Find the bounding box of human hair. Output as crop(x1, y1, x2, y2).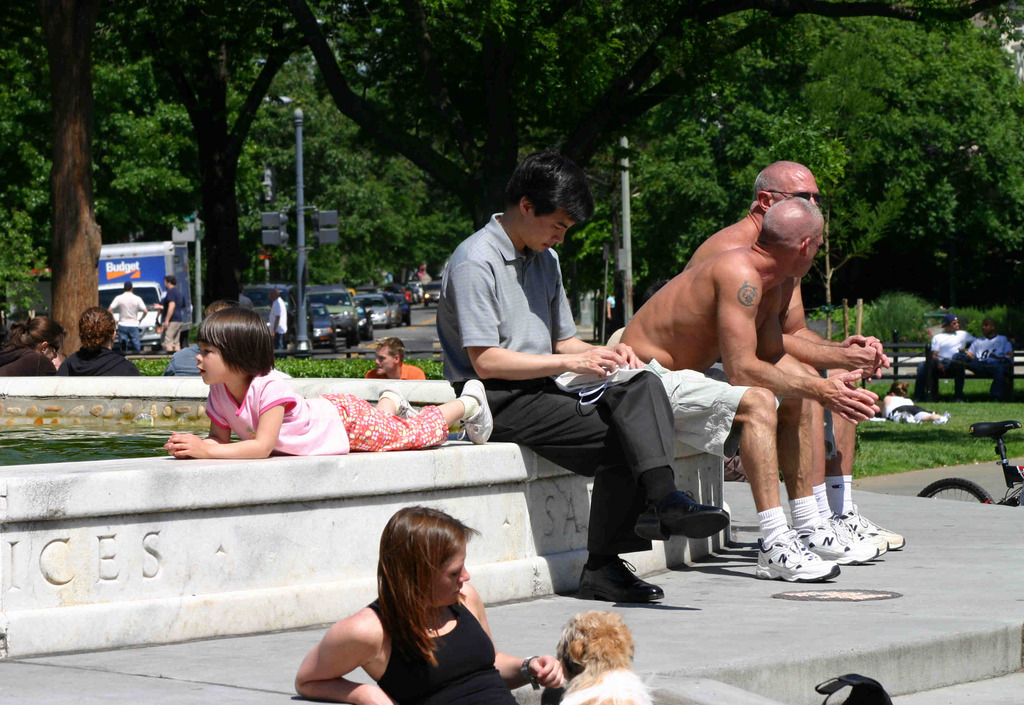
crop(196, 305, 275, 382).
